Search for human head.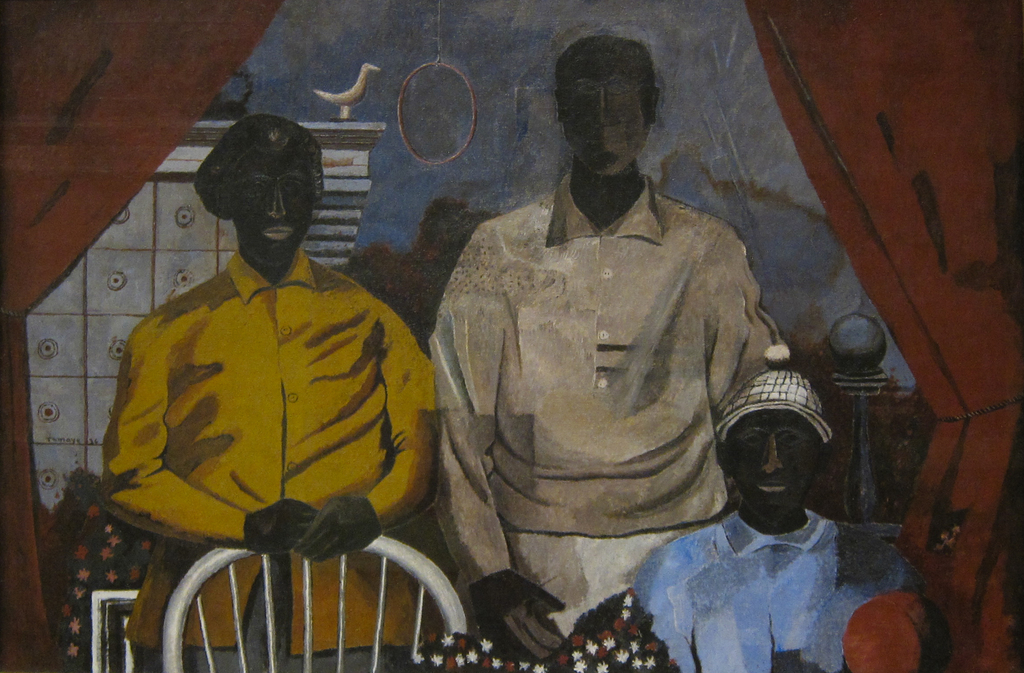
Found at bbox(712, 363, 833, 528).
